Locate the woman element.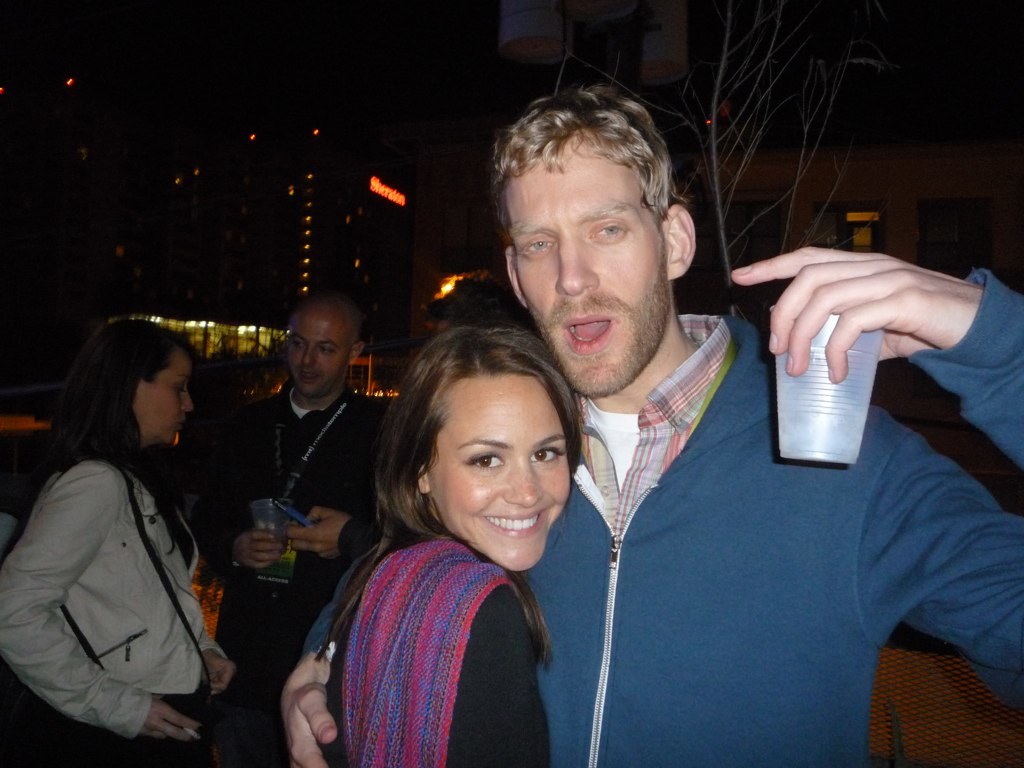
Element bbox: [x1=310, y1=333, x2=590, y2=767].
